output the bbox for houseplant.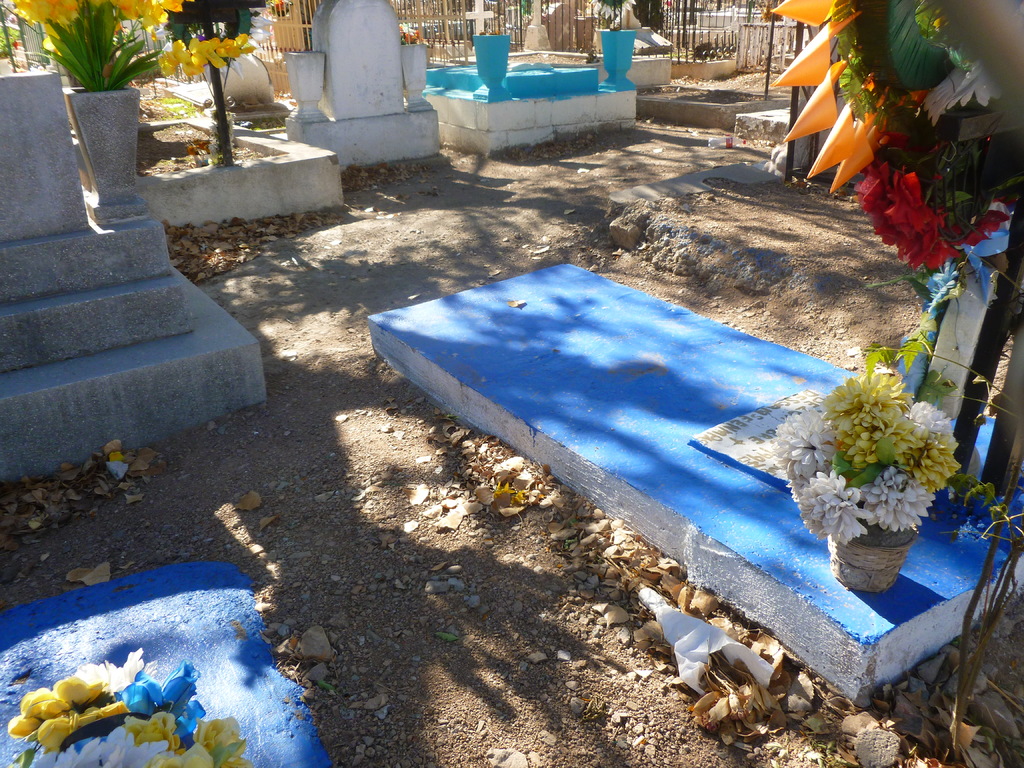
region(10, 0, 257, 217).
